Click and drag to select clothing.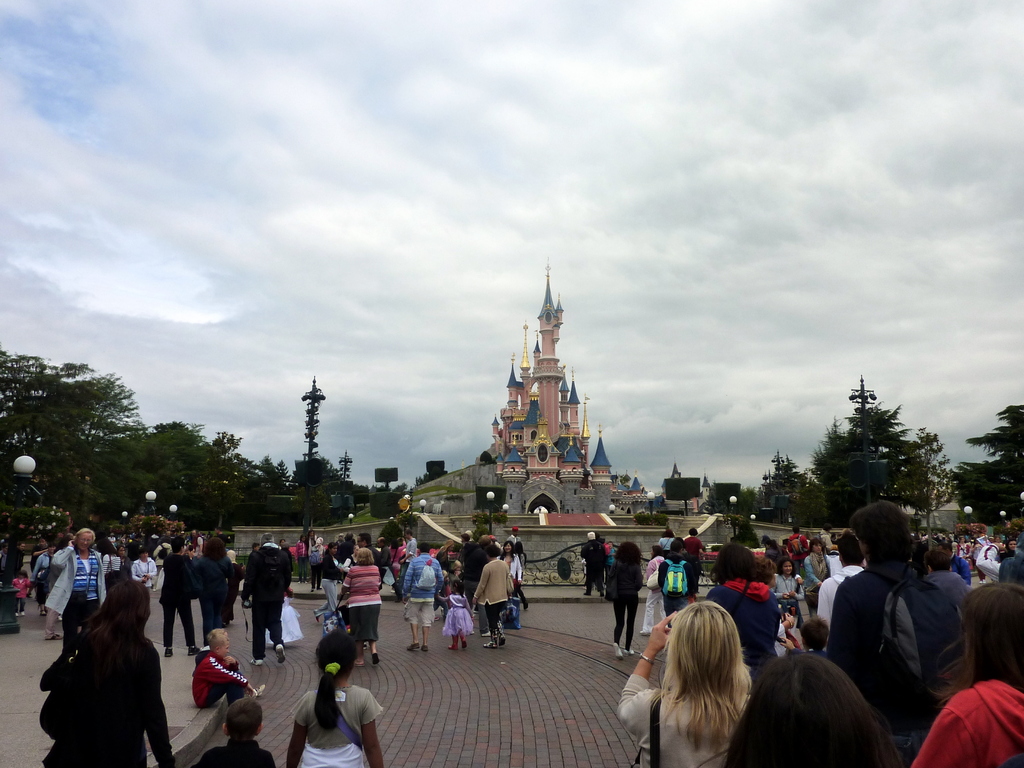
Selection: (704, 579, 785, 671).
